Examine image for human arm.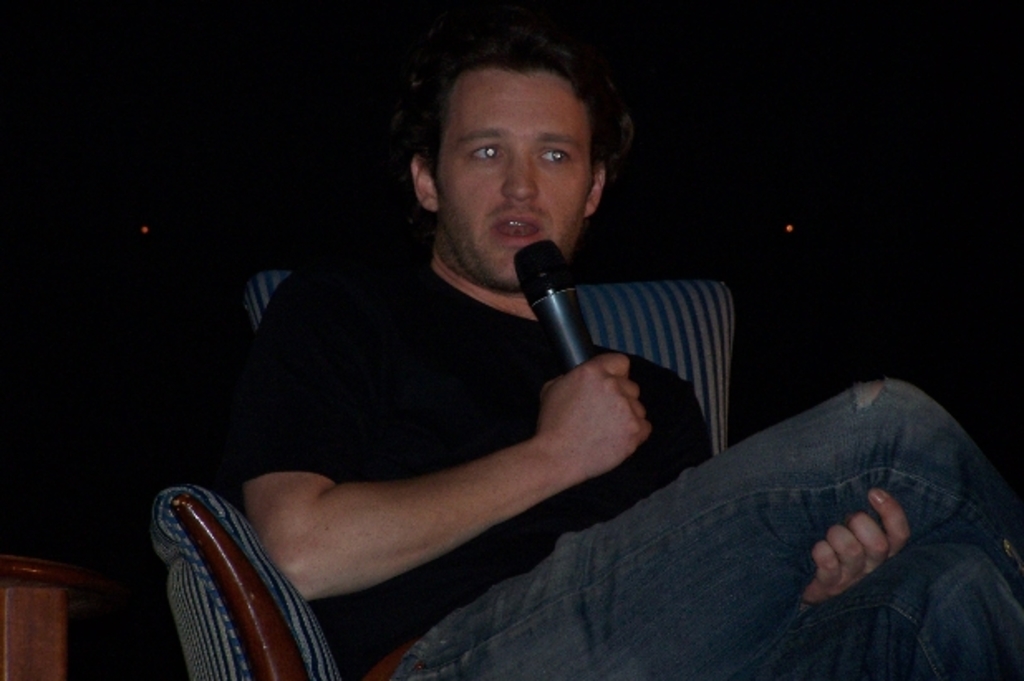
Examination result: locate(641, 371, 951, 610).
